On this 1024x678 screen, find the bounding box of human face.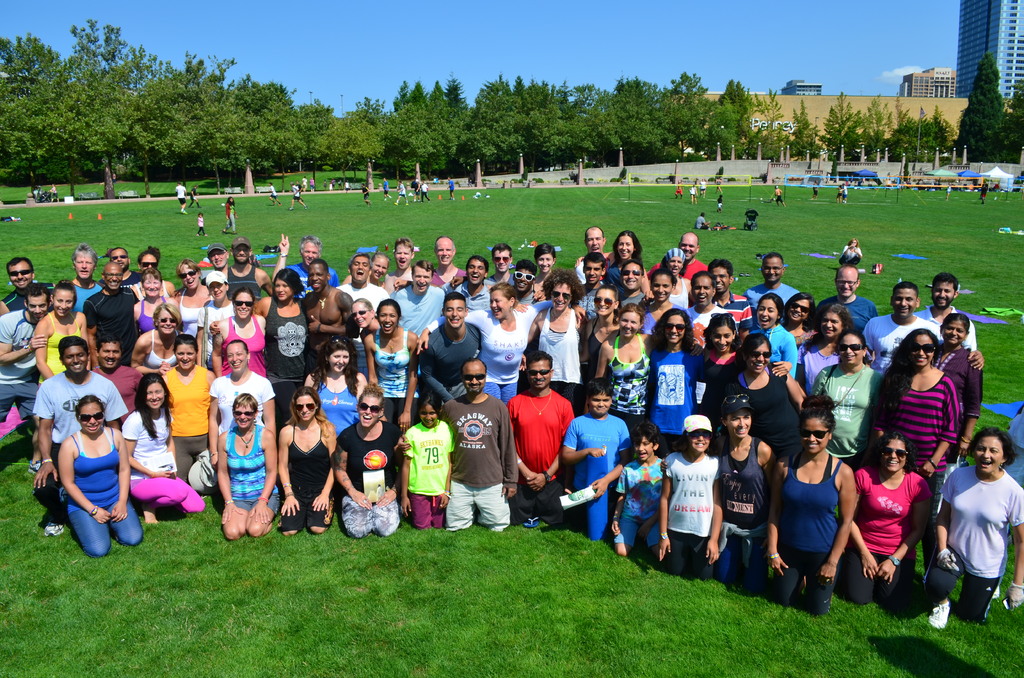
Bounding box: crop(686, 433, 707, 454).
